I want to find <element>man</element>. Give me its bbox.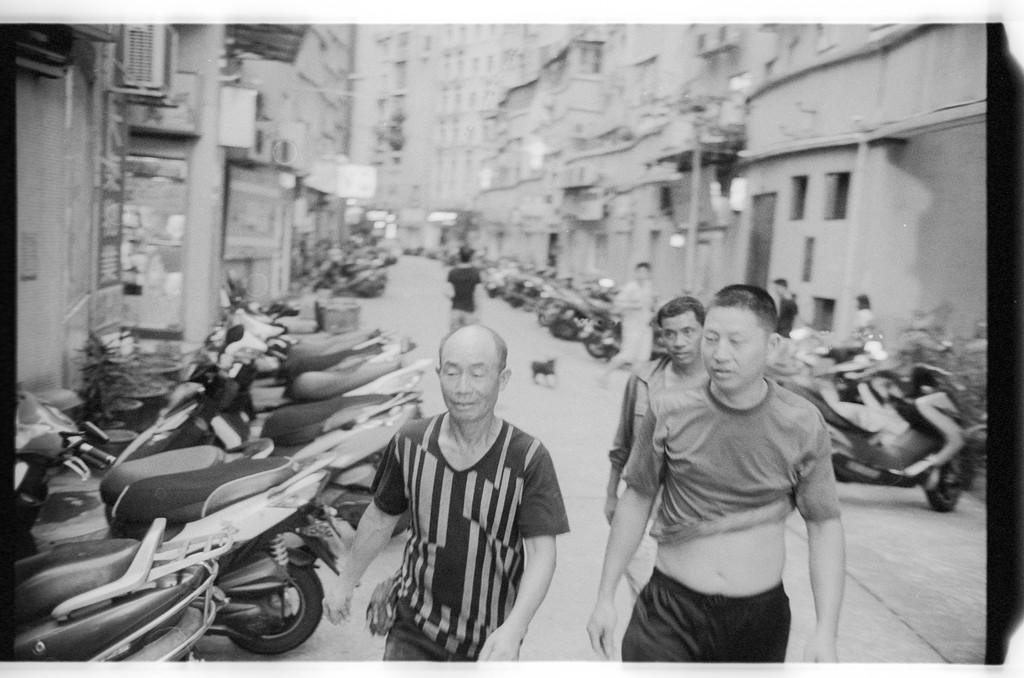
{"left": 349, "top": 316, "right": 566, "bottom": 675}.
